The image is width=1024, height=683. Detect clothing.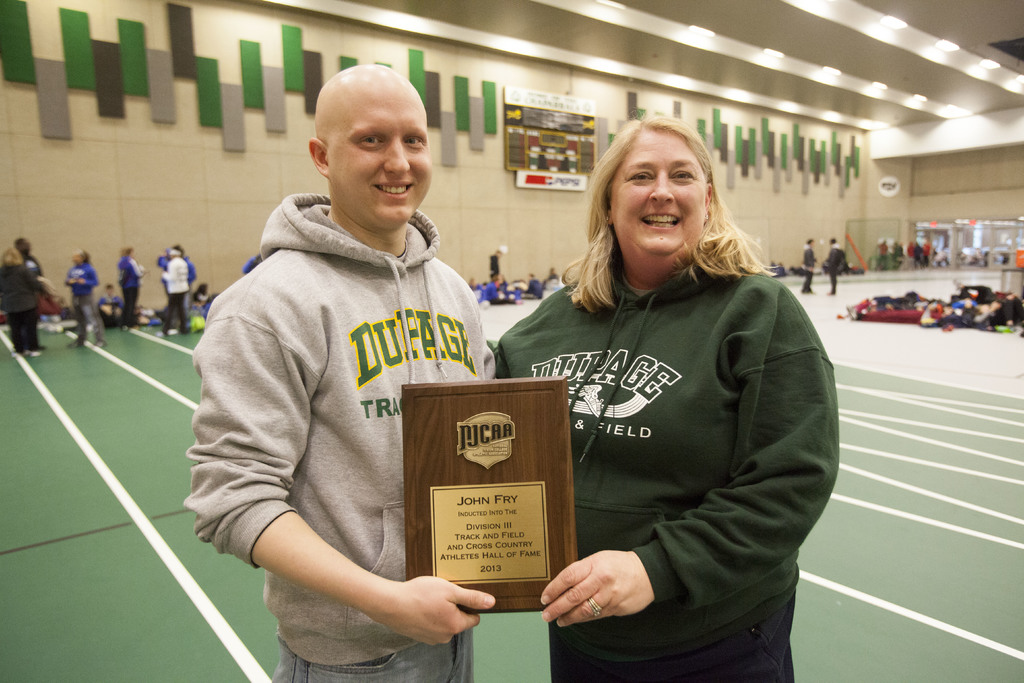
Detection: 188:192:483:682.
